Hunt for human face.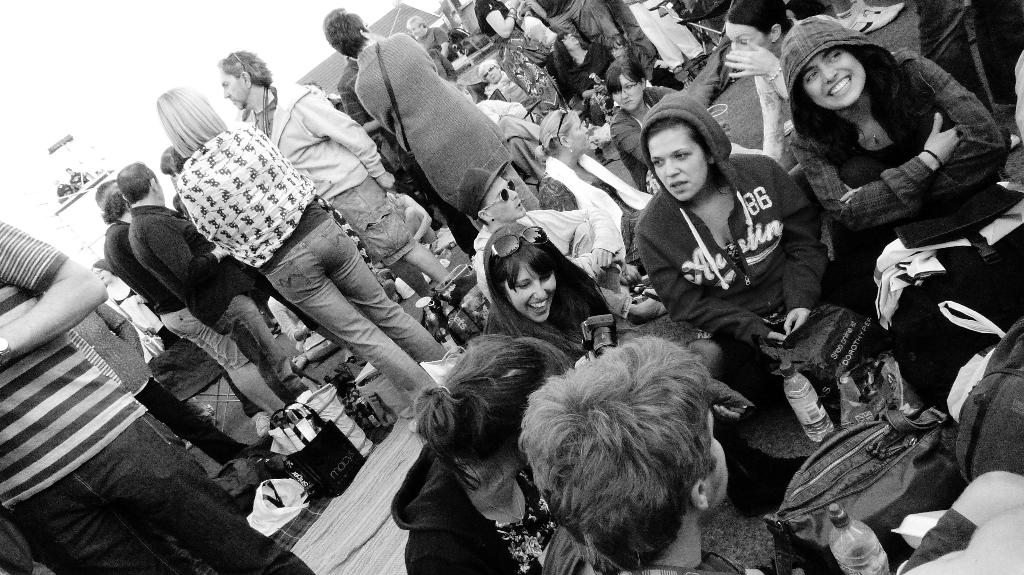
Hunted down at <box>644,124,712,209</box>.
